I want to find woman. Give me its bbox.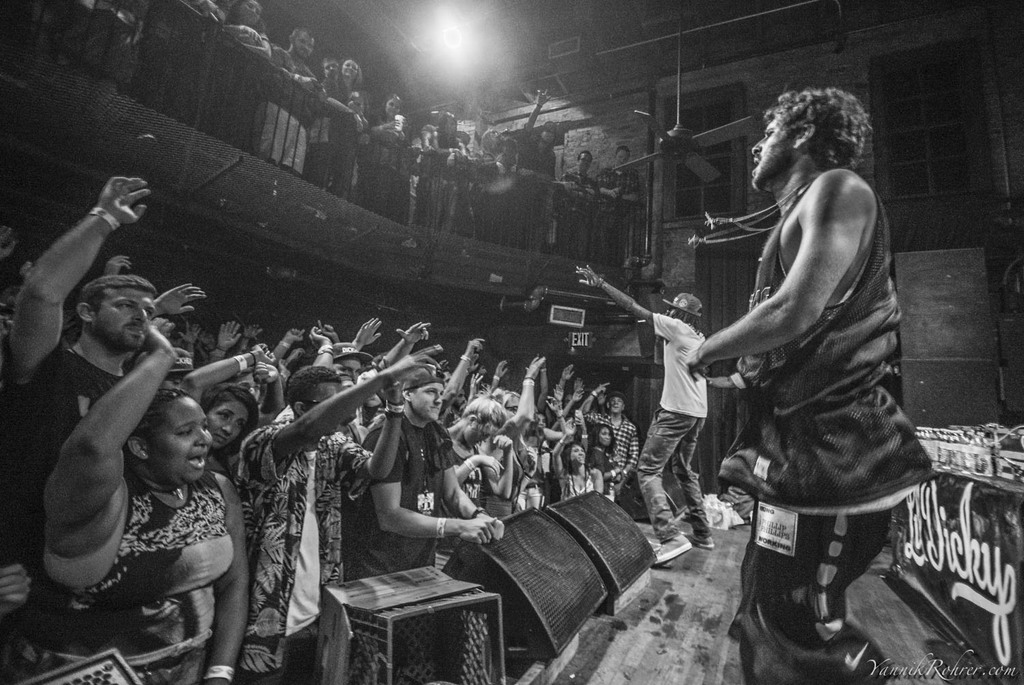
(x1=186, y1=342, x2=285, y2=468).
